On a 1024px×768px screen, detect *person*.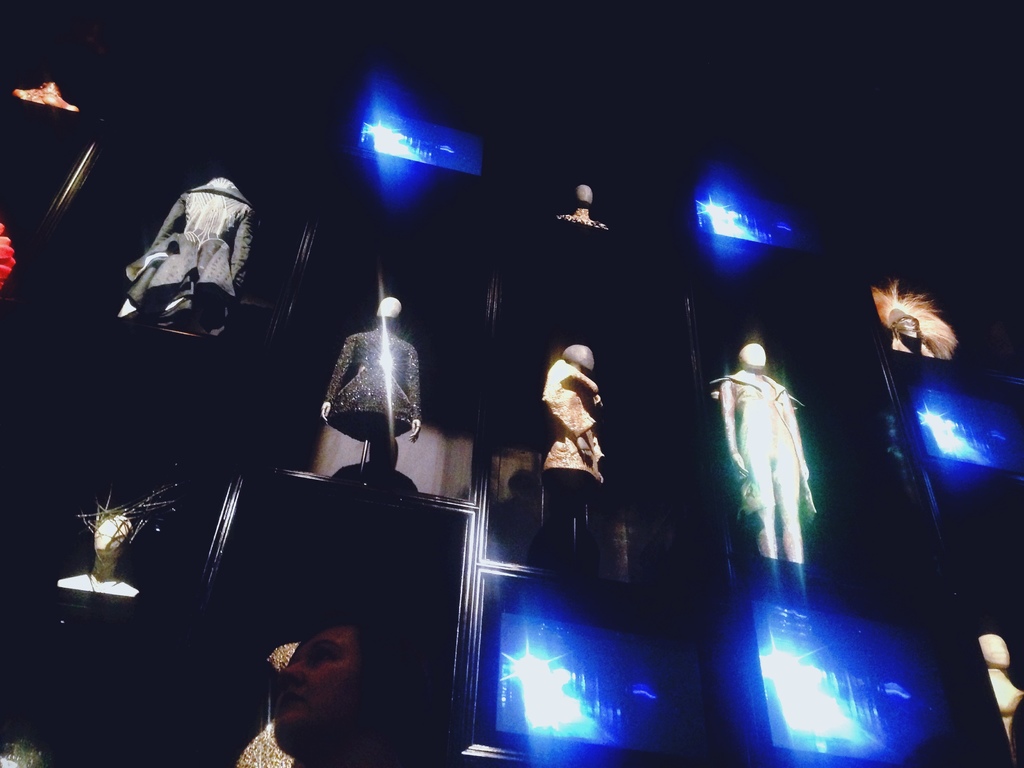
[left=57, top=519, right=140, bottom=591].
